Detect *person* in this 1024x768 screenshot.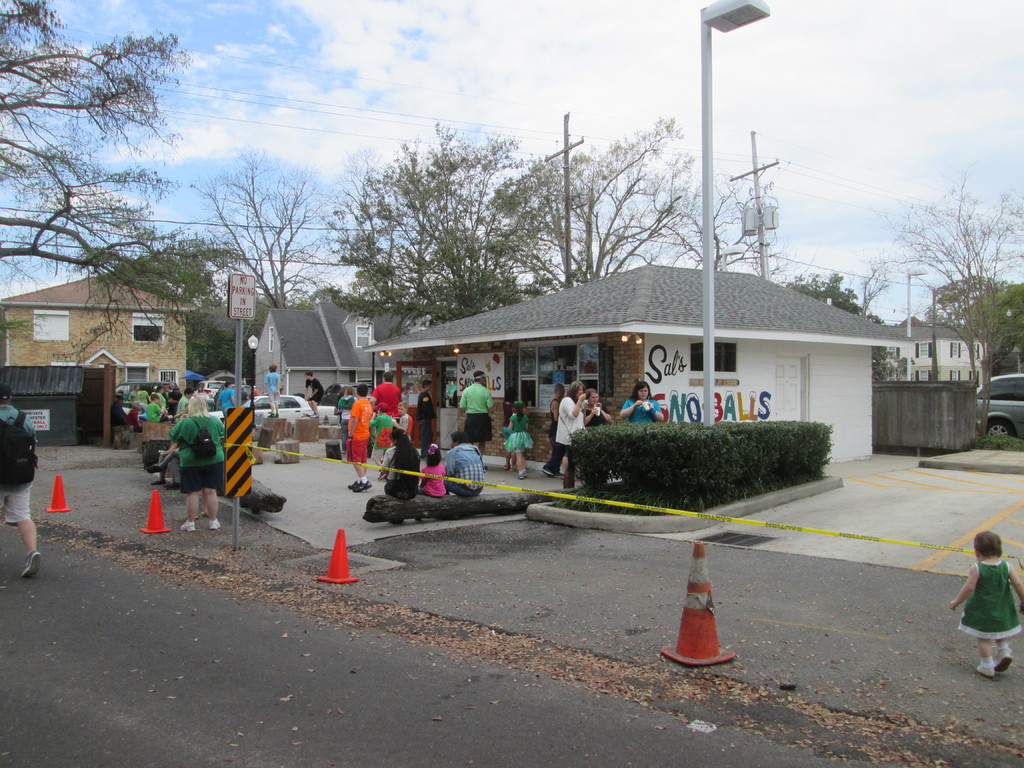
Detection: [335,383,355,457].
